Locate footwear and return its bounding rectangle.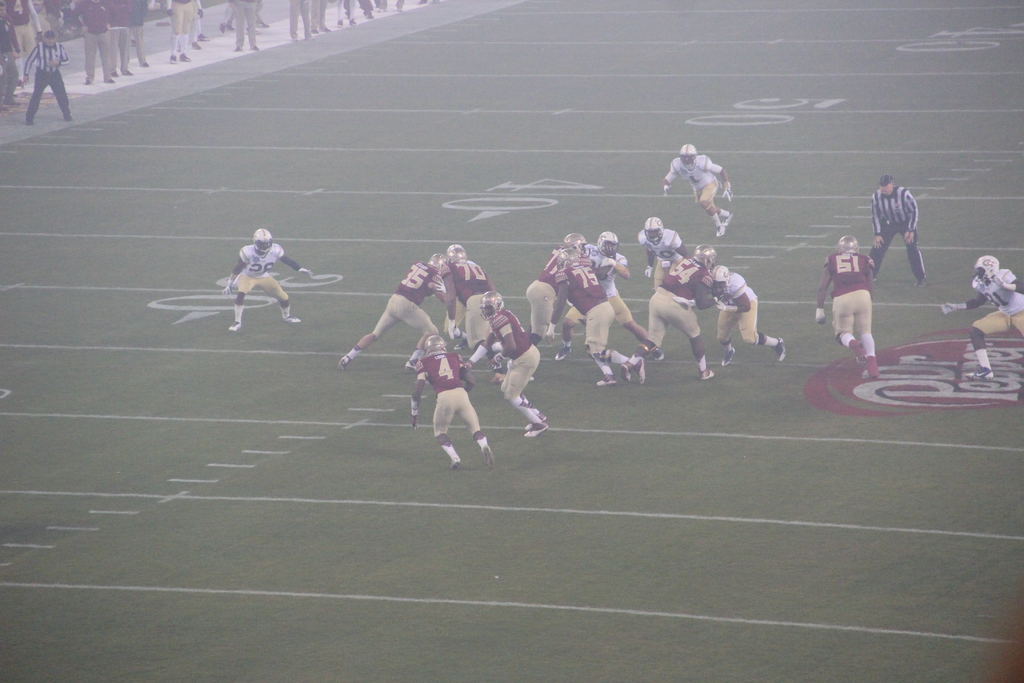
598 372 618 386.
